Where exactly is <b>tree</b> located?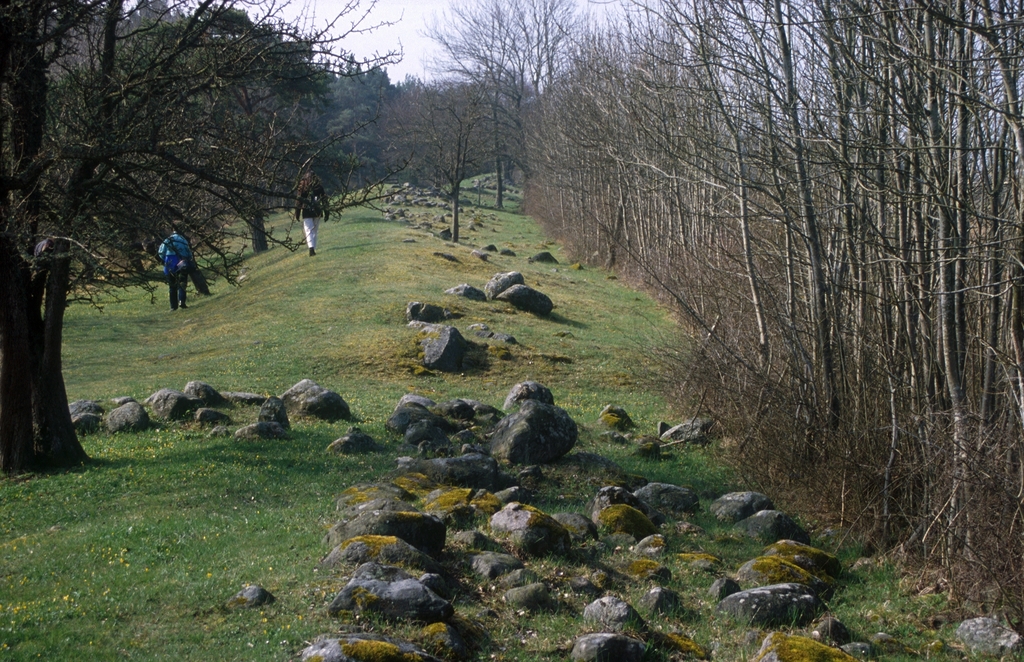
Its bounding box is [x1=429, y1=87, x2=494, y2=241].
